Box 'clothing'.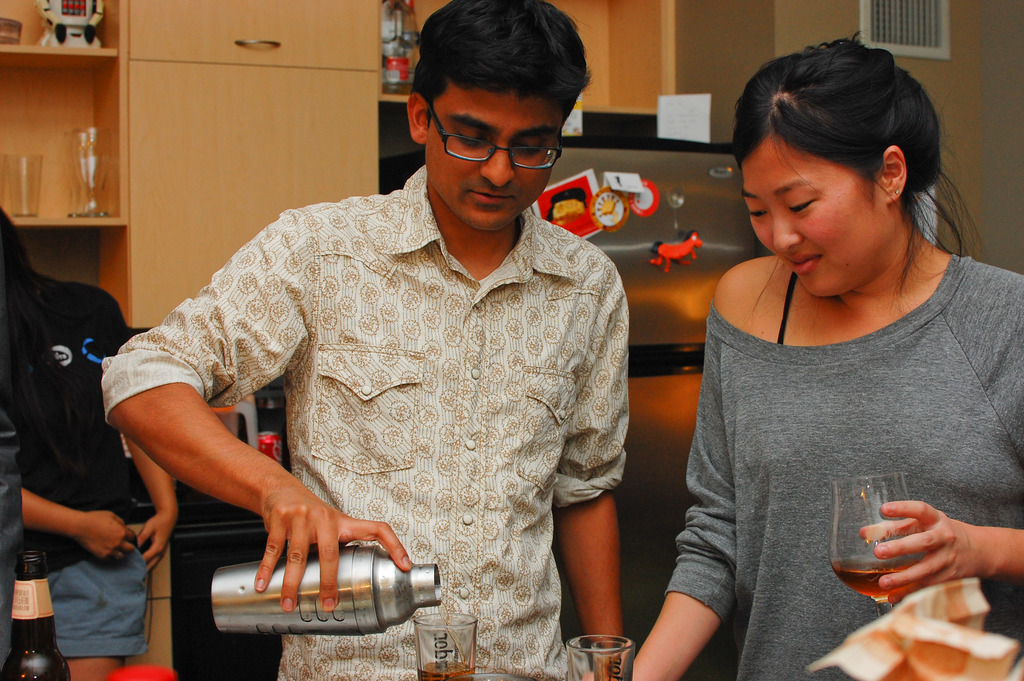
[666,222,1007,674].
